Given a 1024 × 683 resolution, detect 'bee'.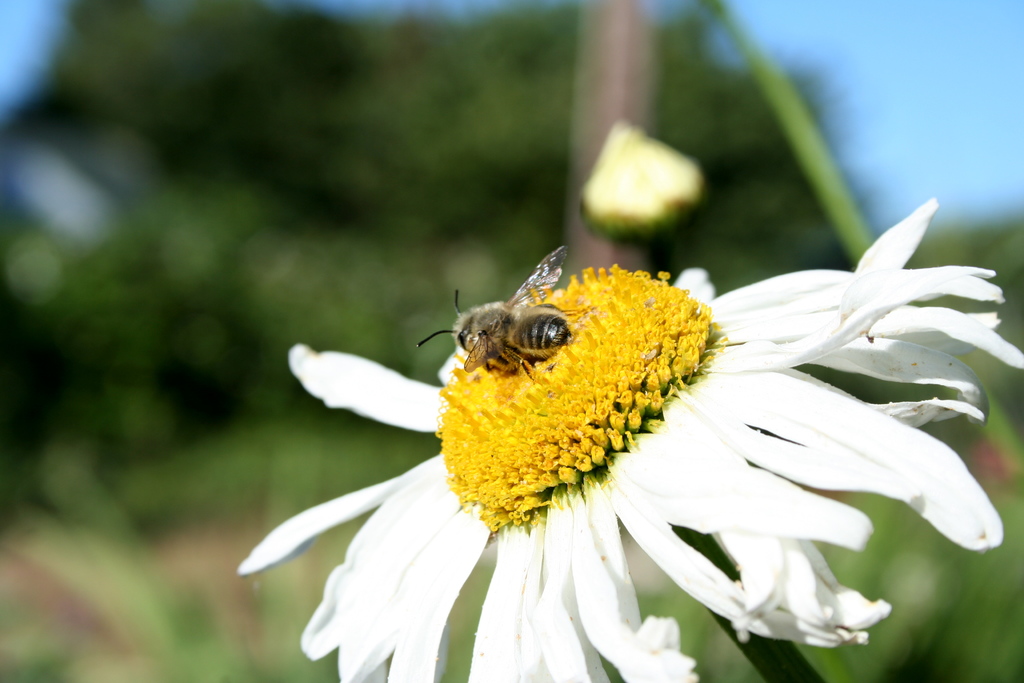
bbox=[420, 259, 600, 402].
